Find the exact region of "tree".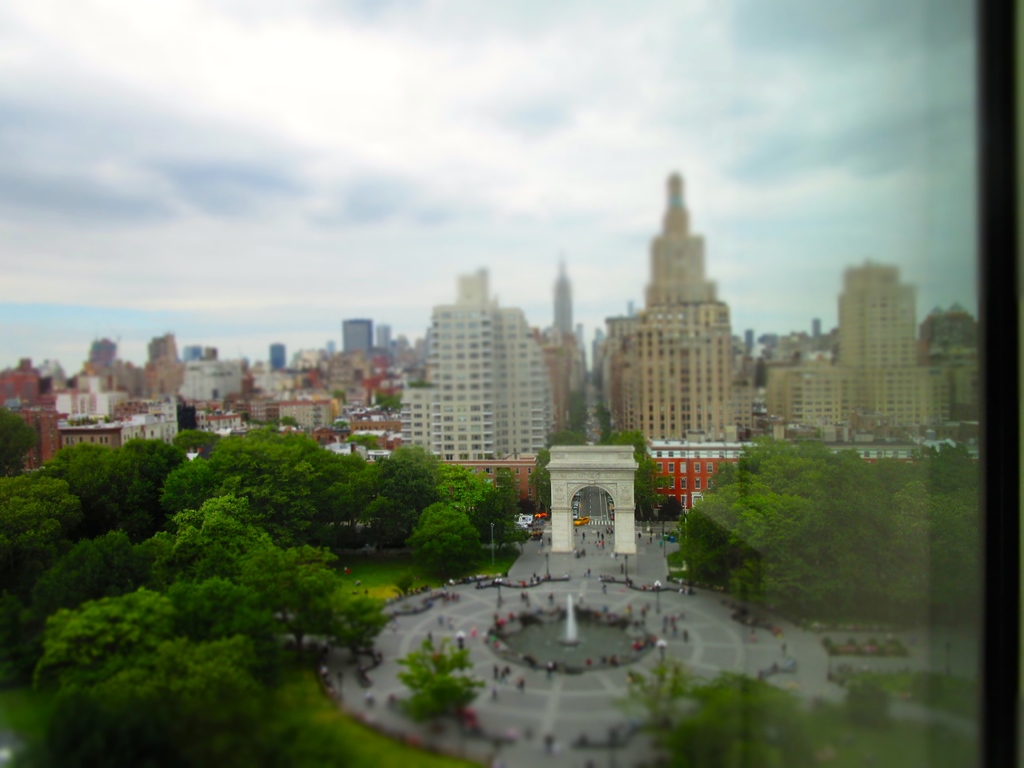
Exact region: left=393, top=640, right=482, bottom=712.
